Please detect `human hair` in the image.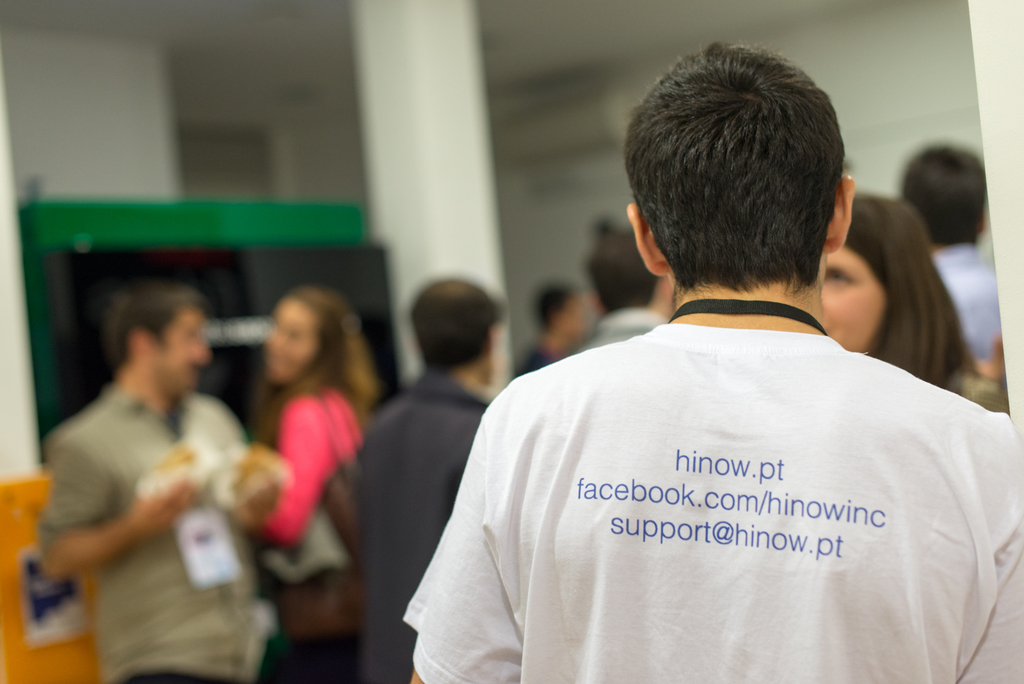
(101,278,212,372).
